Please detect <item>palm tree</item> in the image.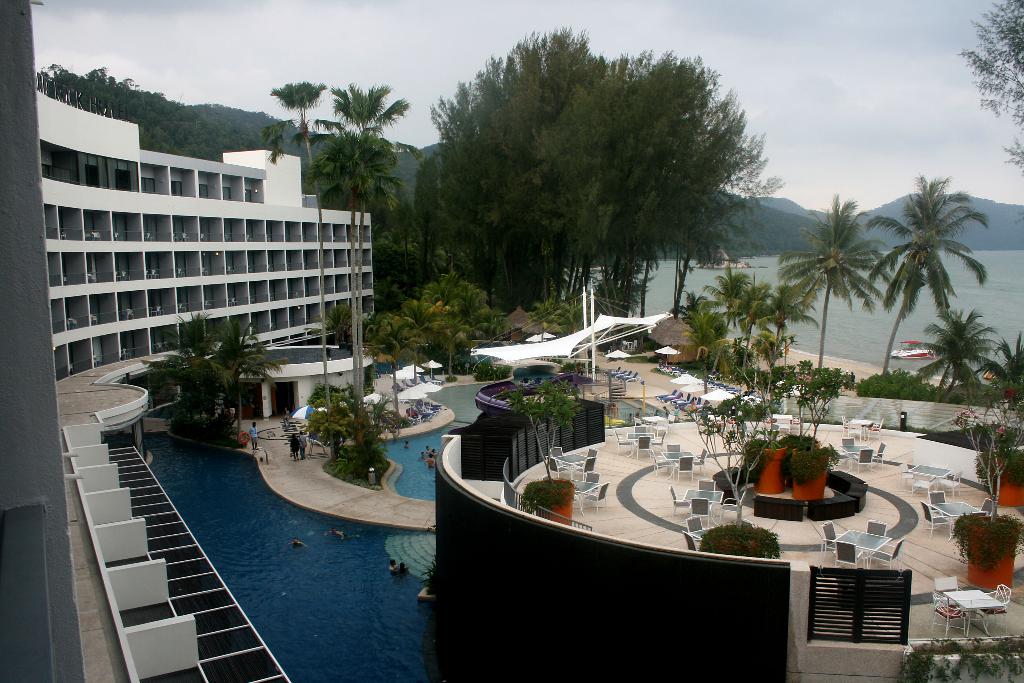
[left=348, top=81, right=415, bottom=211].
